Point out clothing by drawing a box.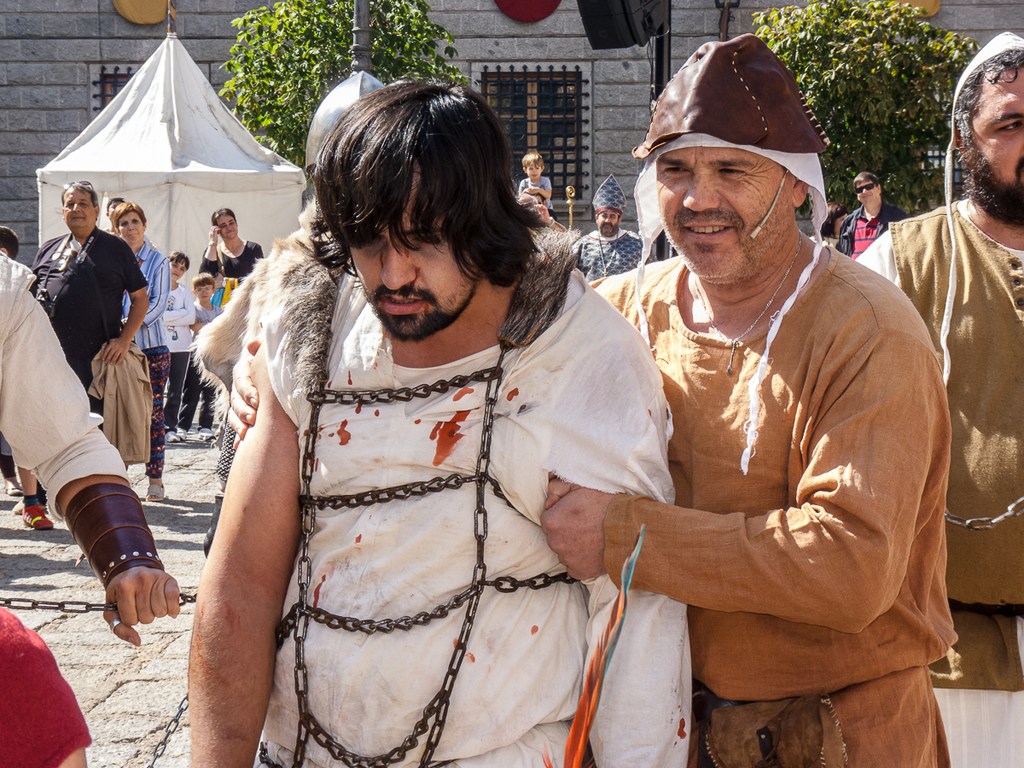
[x1=593, y1=238, x2=957, y2=767].
